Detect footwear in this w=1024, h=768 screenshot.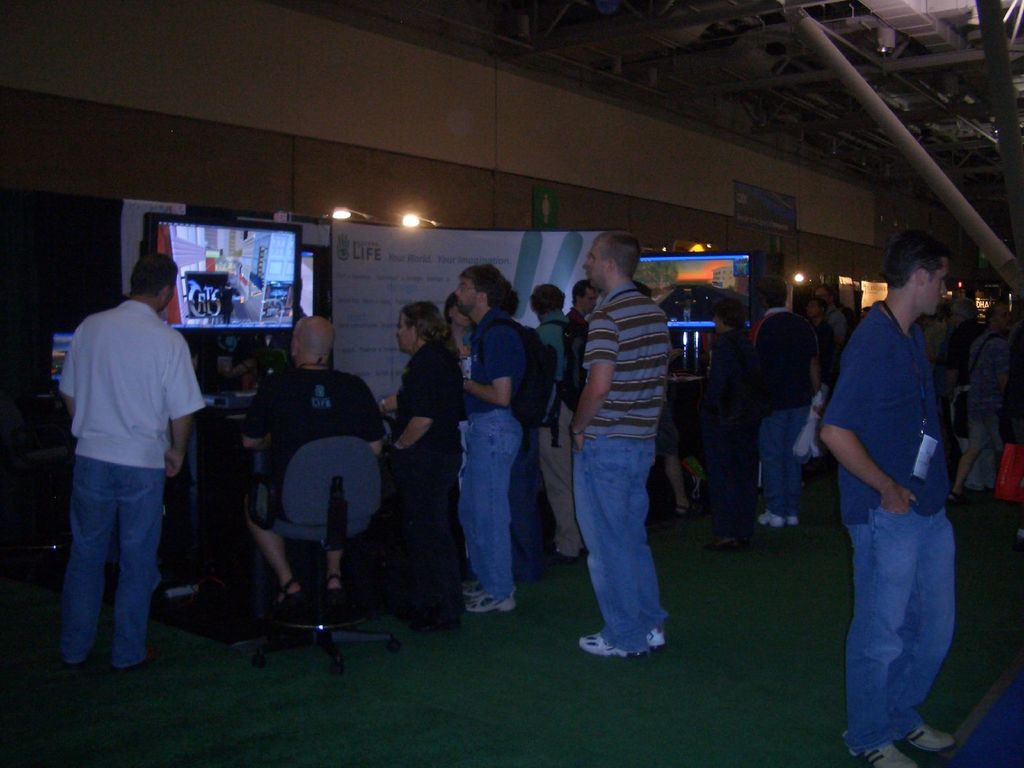
Detection: <region>786, 512, 801, 527</region>.
